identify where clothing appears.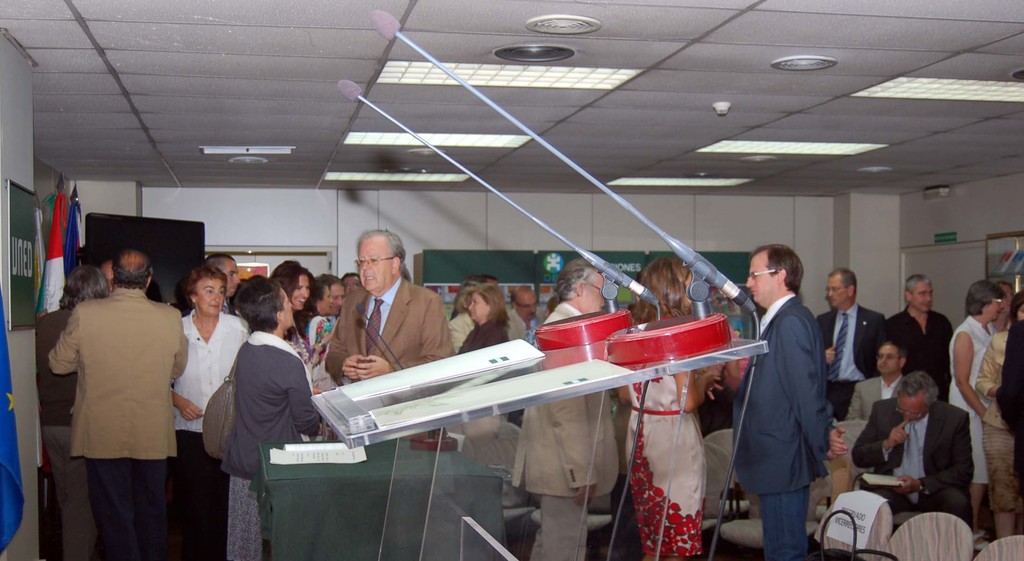
Appears at left=1005, top=318, right=1023, bottom=509.
